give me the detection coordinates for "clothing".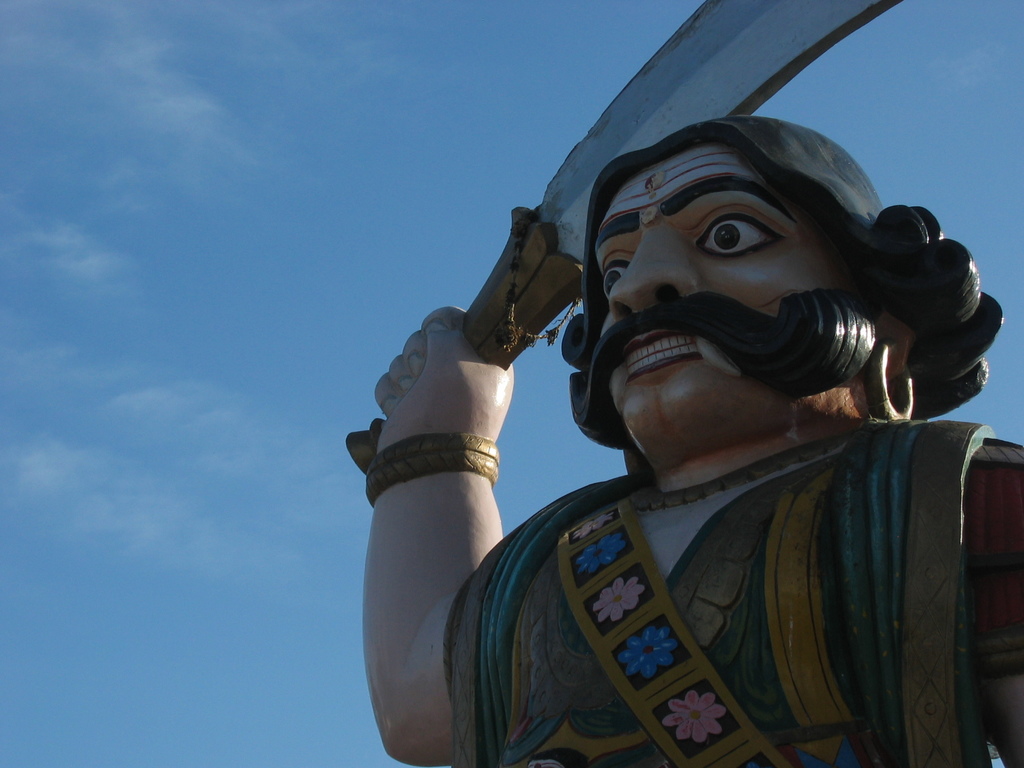
select_region(417, 335, 999, 767).
